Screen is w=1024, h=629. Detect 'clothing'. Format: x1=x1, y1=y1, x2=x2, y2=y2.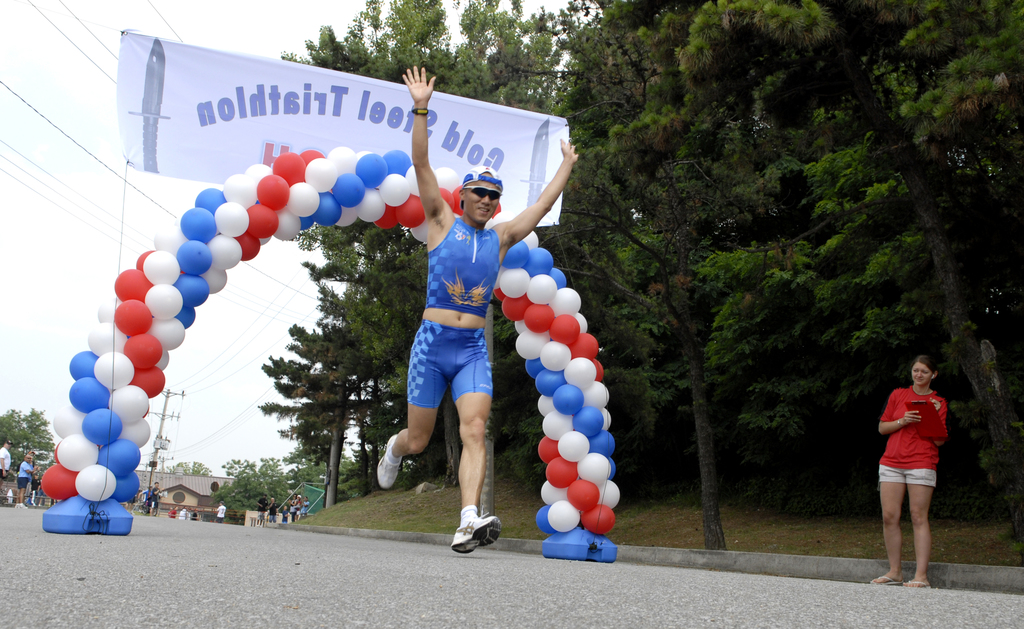
x1=15, y1=459, x2=35, y2=481.
